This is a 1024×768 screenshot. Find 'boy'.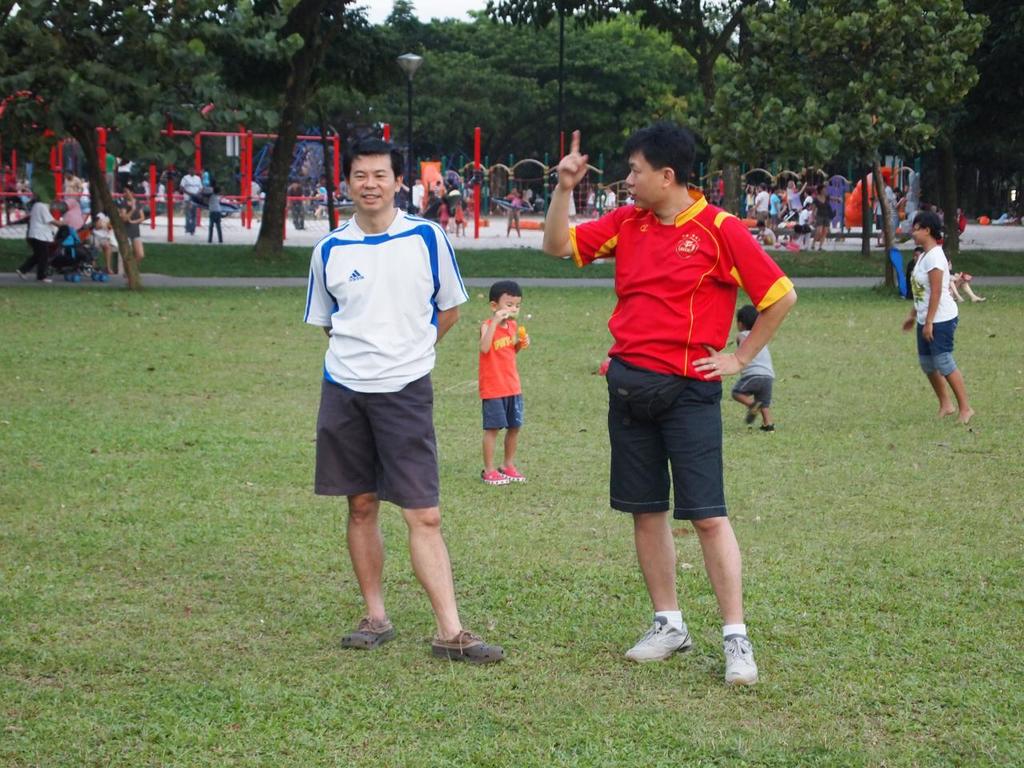
Bounding box: (732,306,778,434).
